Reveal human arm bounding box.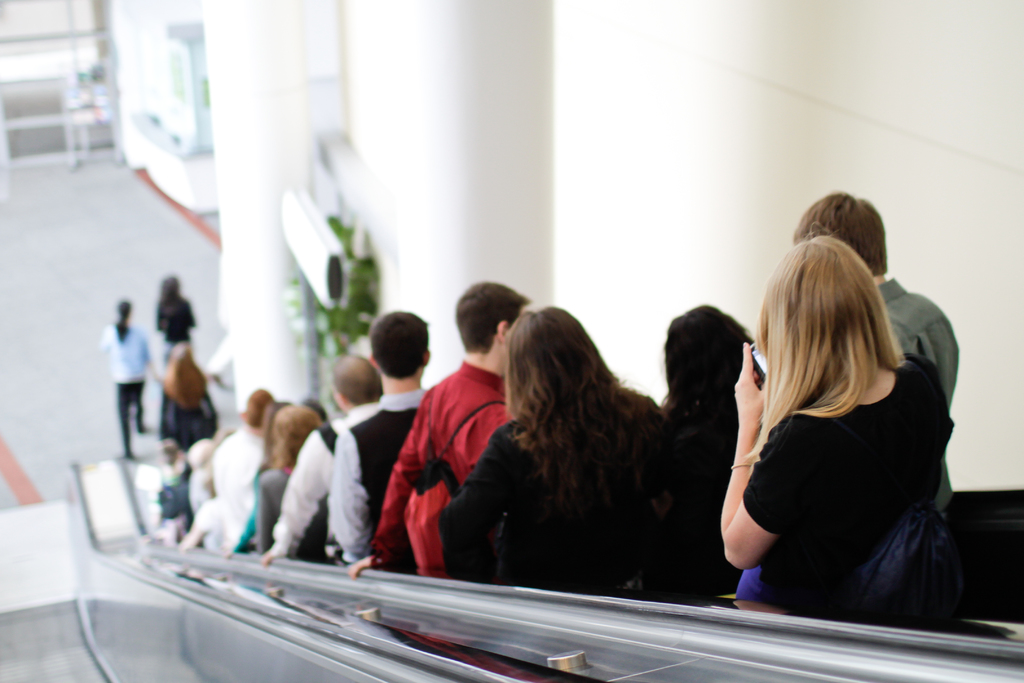
Revealed: pyautogui.locateOnScreen(444, 434, 525, 559).
